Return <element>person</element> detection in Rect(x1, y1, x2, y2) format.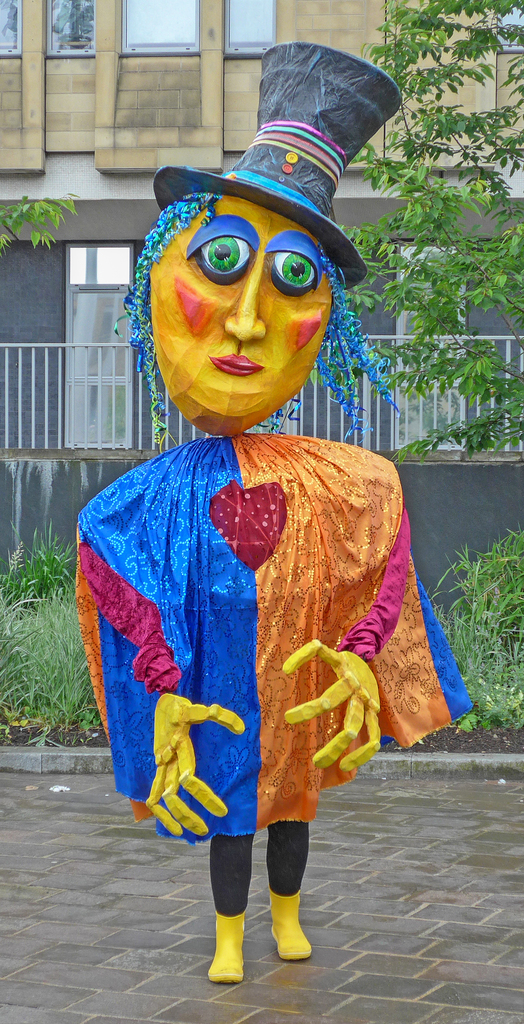
Rect(73, 189, 472, 984).
